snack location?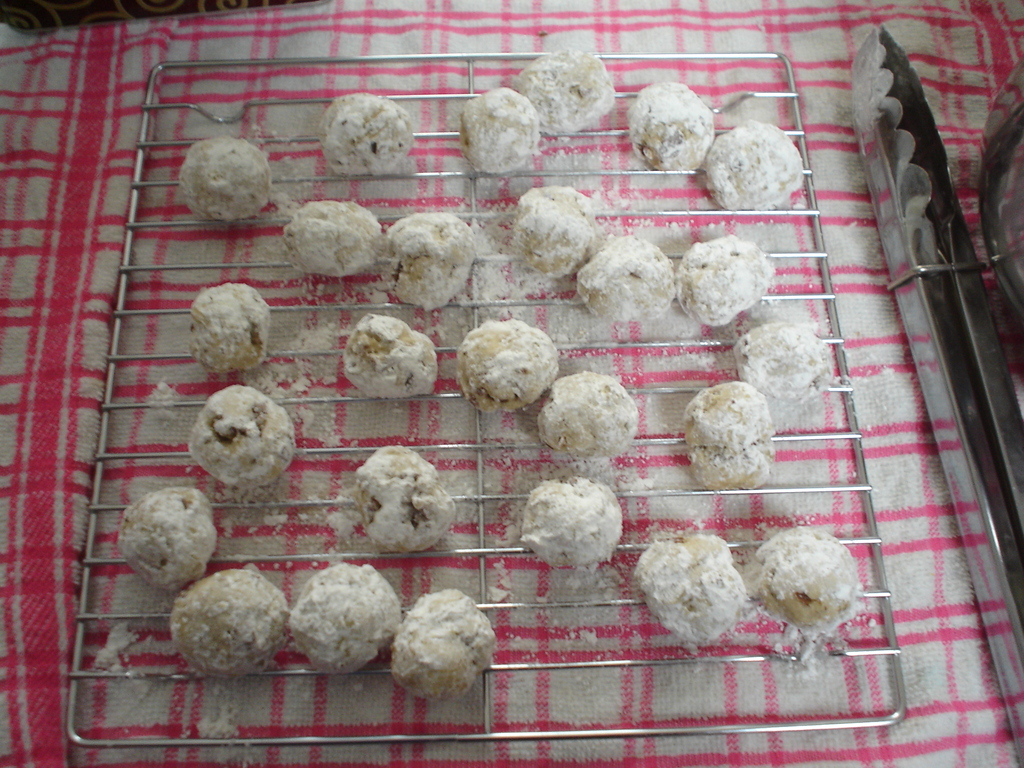
BBox(737, 328, 831, 413)
